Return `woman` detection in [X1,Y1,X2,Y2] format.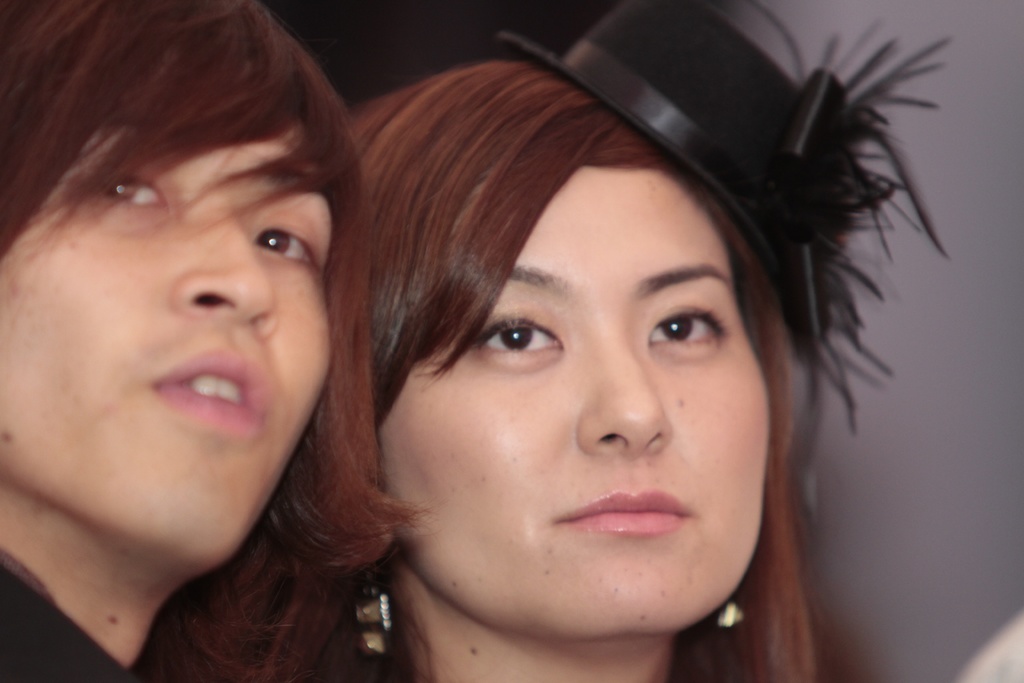
[134,0,954,682].
